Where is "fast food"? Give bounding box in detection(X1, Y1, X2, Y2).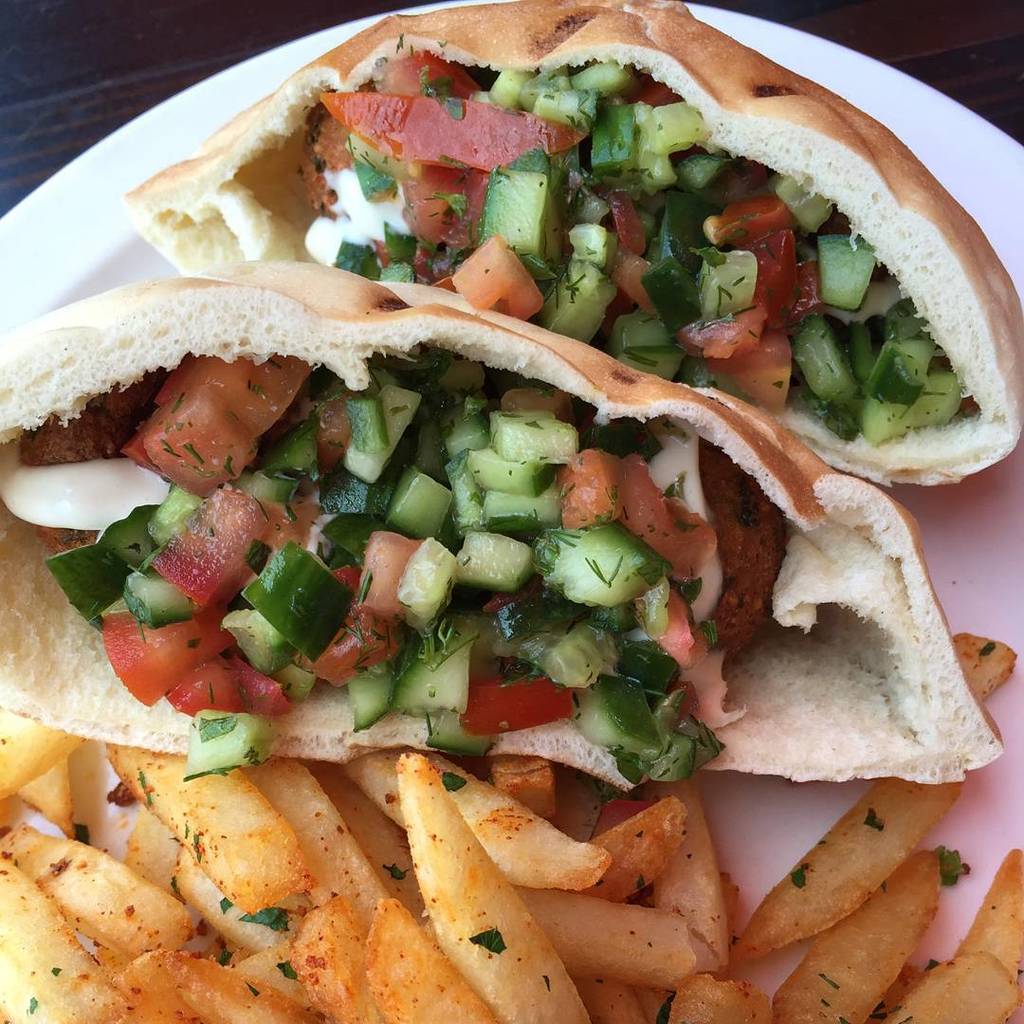
detection(179, 951, 297, 1023).
